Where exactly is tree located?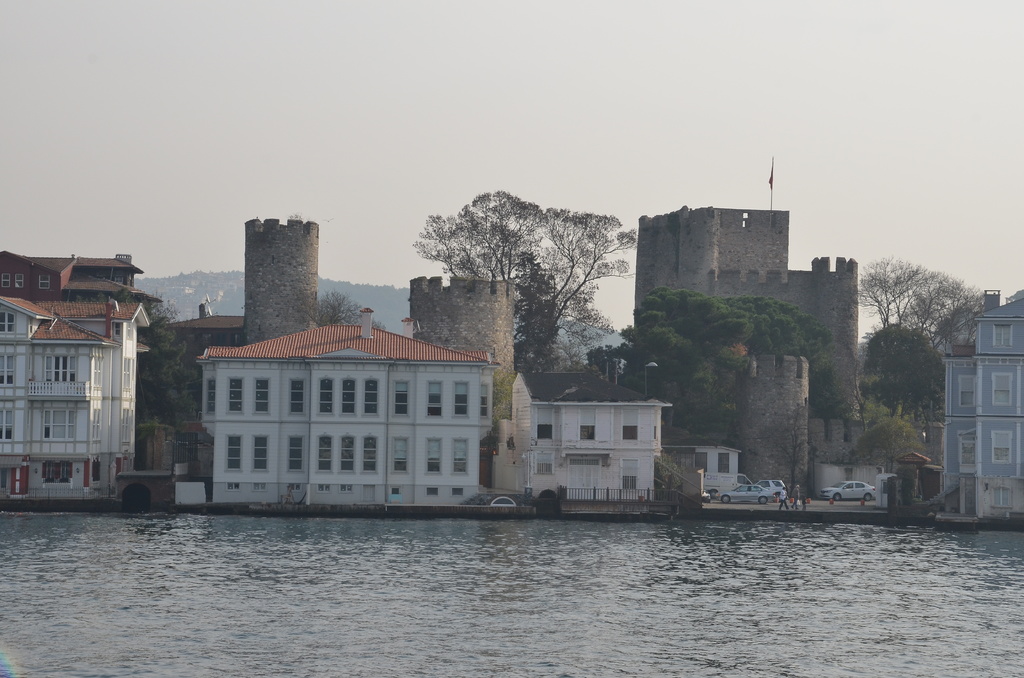
Its bounding box is l=835, t=318, r=967, b=426.
